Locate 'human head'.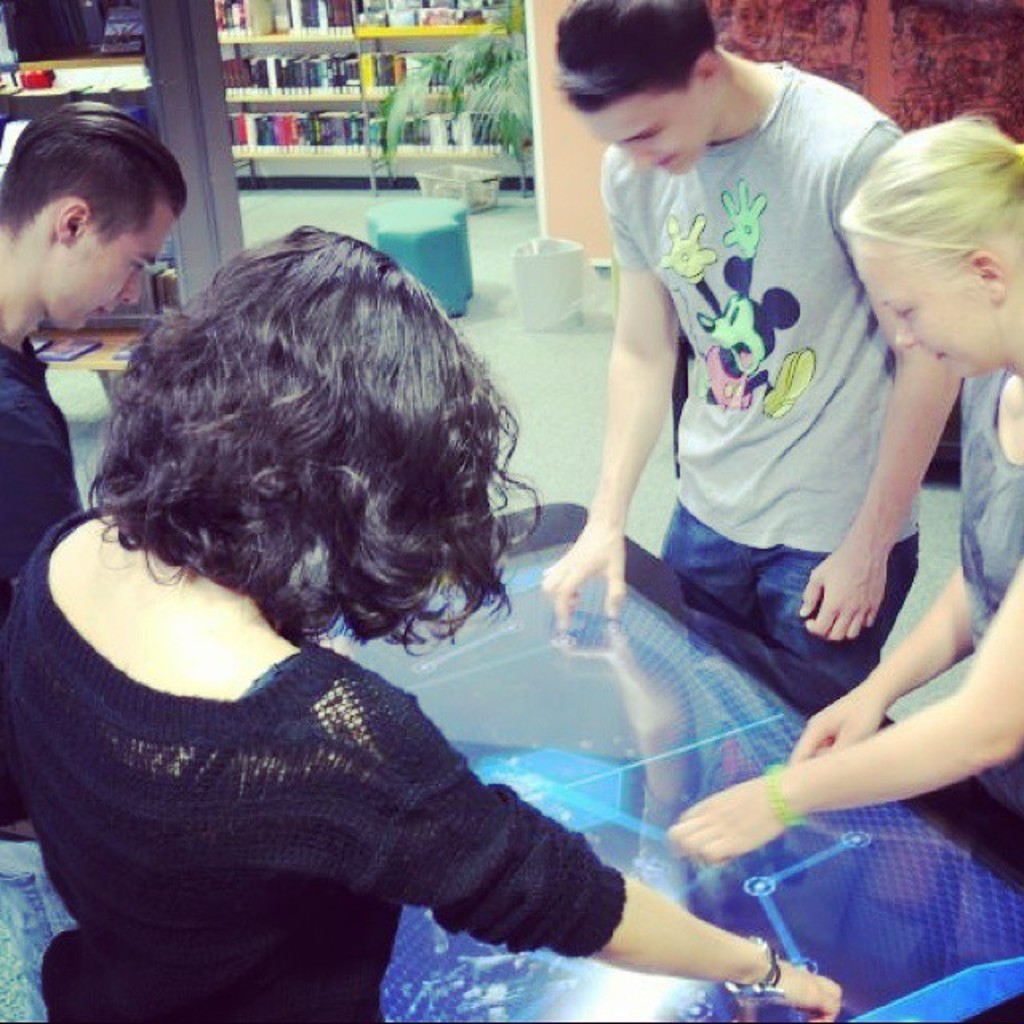
Bounding box: <bbox>554, 0, 738, 178</bbox>.
